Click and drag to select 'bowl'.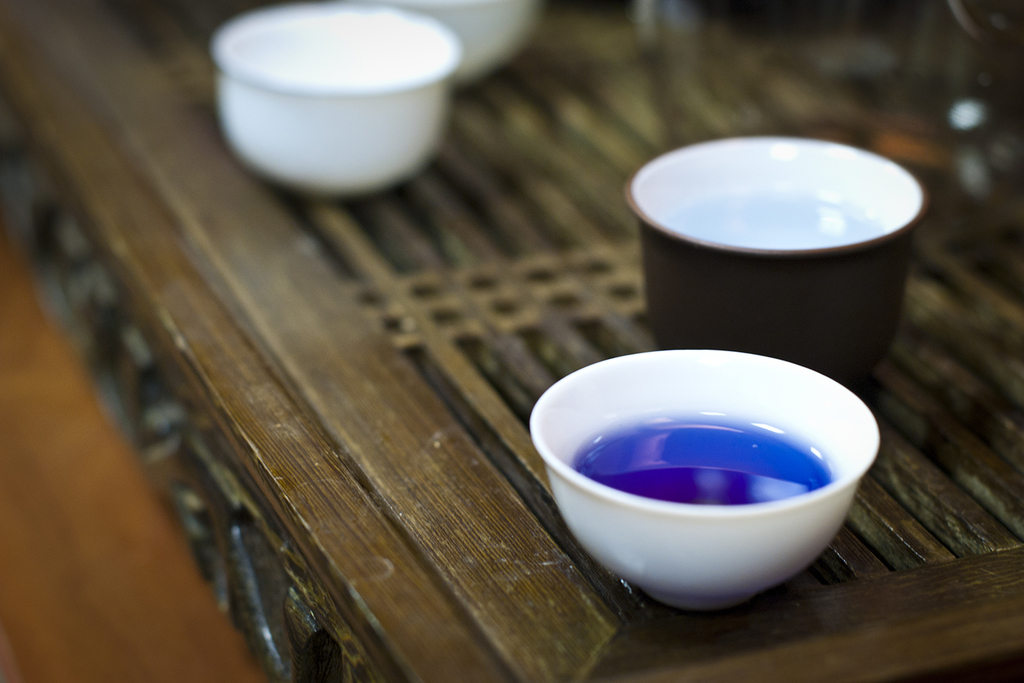
Selection: box=[621, 133, 923, 390].
